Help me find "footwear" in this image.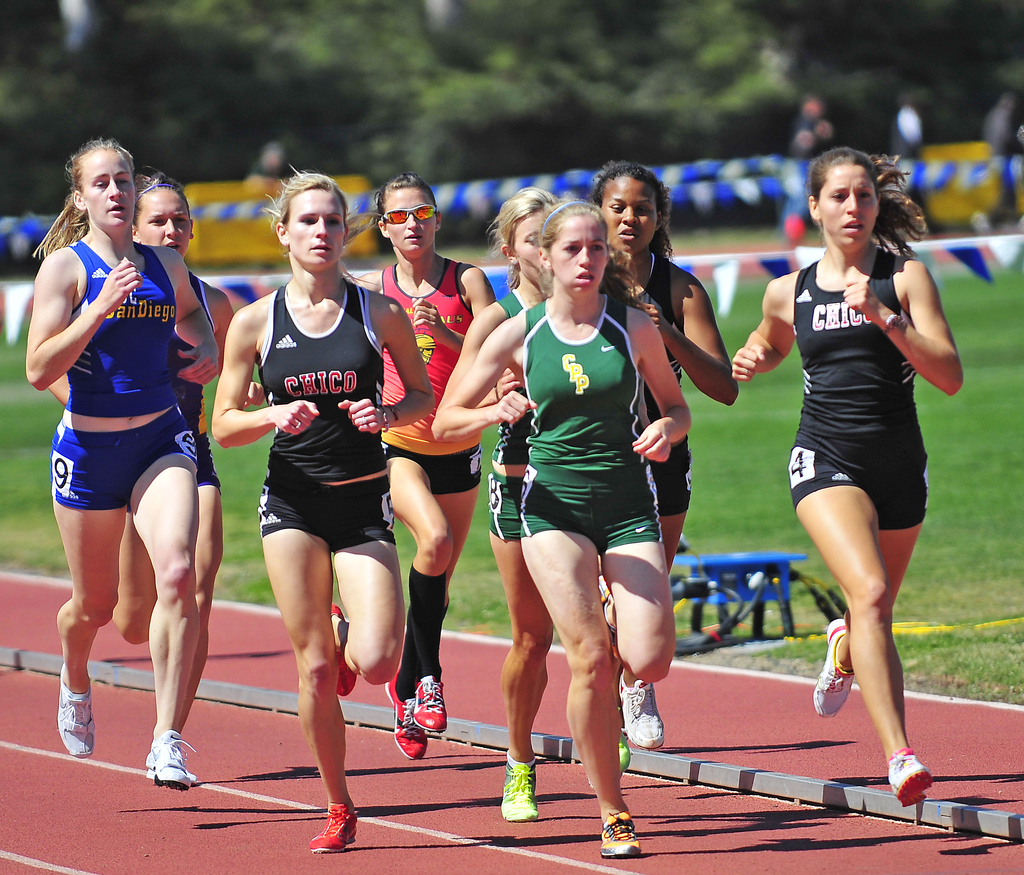
Found it: crop(618, 673, 662, 744).
